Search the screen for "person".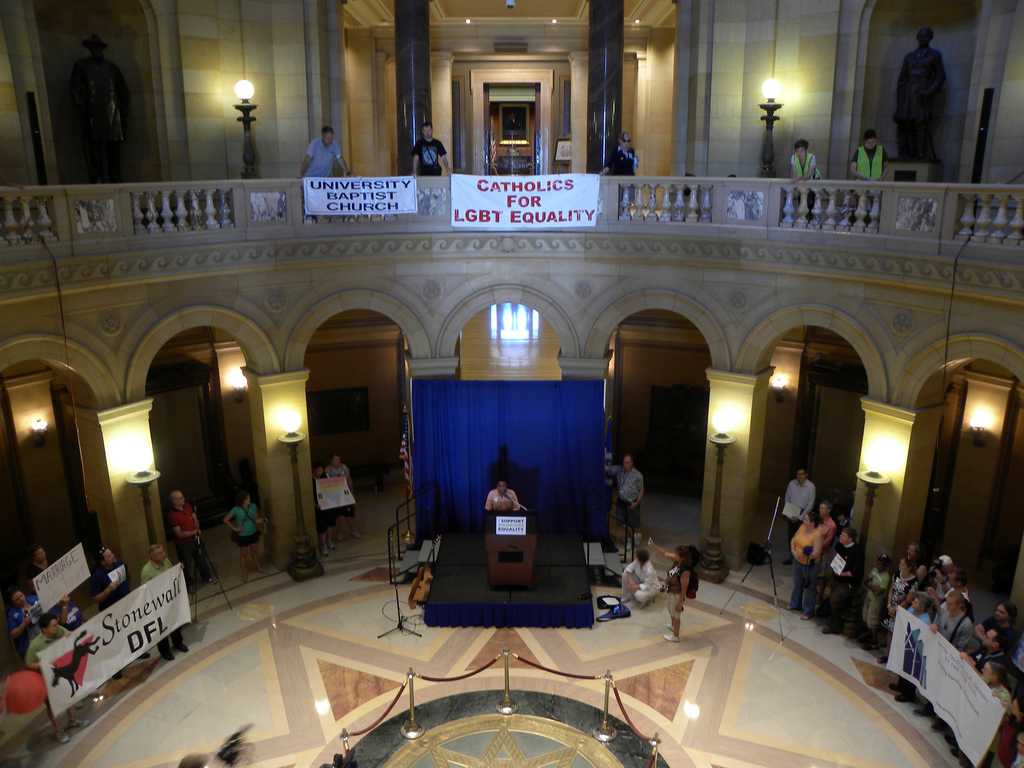
Found at {"left": 296, "top": 125, "right": 350, "bottom": 178}.
